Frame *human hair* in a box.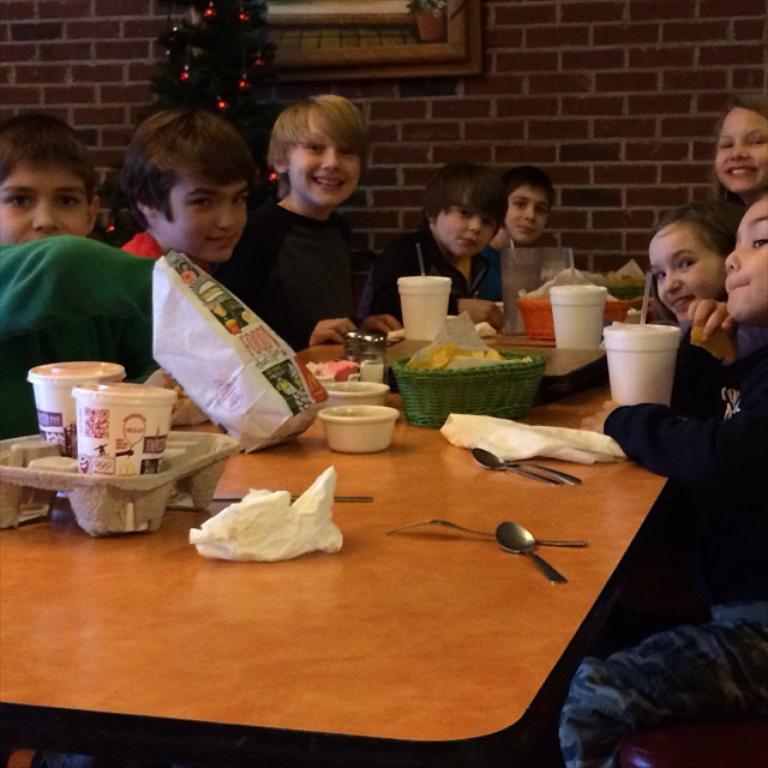
<region>709, 92, 767, 140</region>.
